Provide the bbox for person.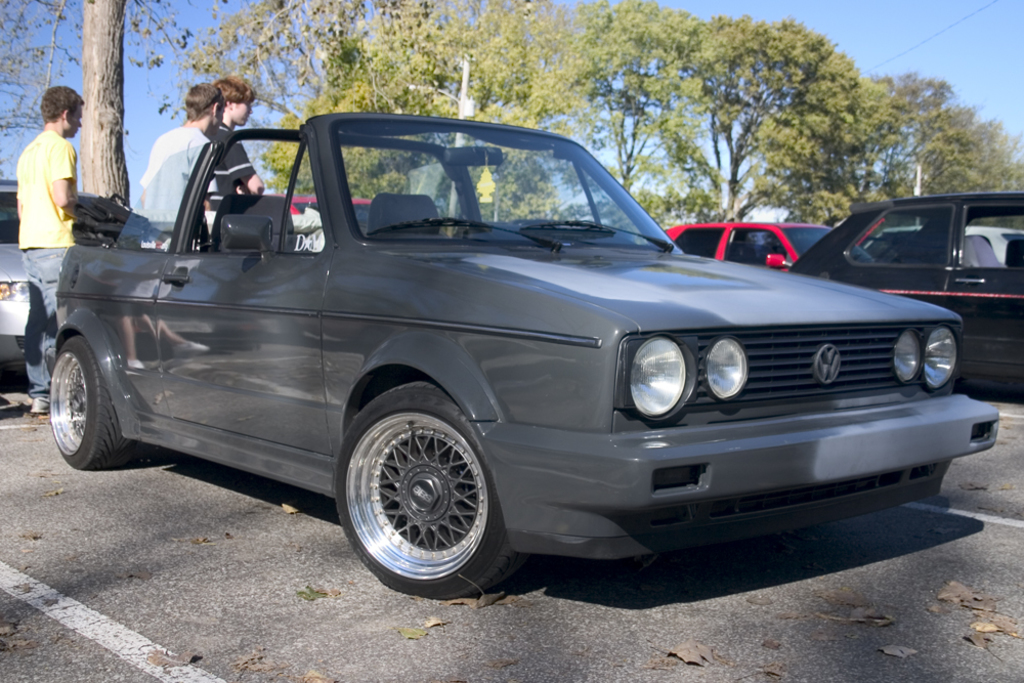
[142,81,222,238].
